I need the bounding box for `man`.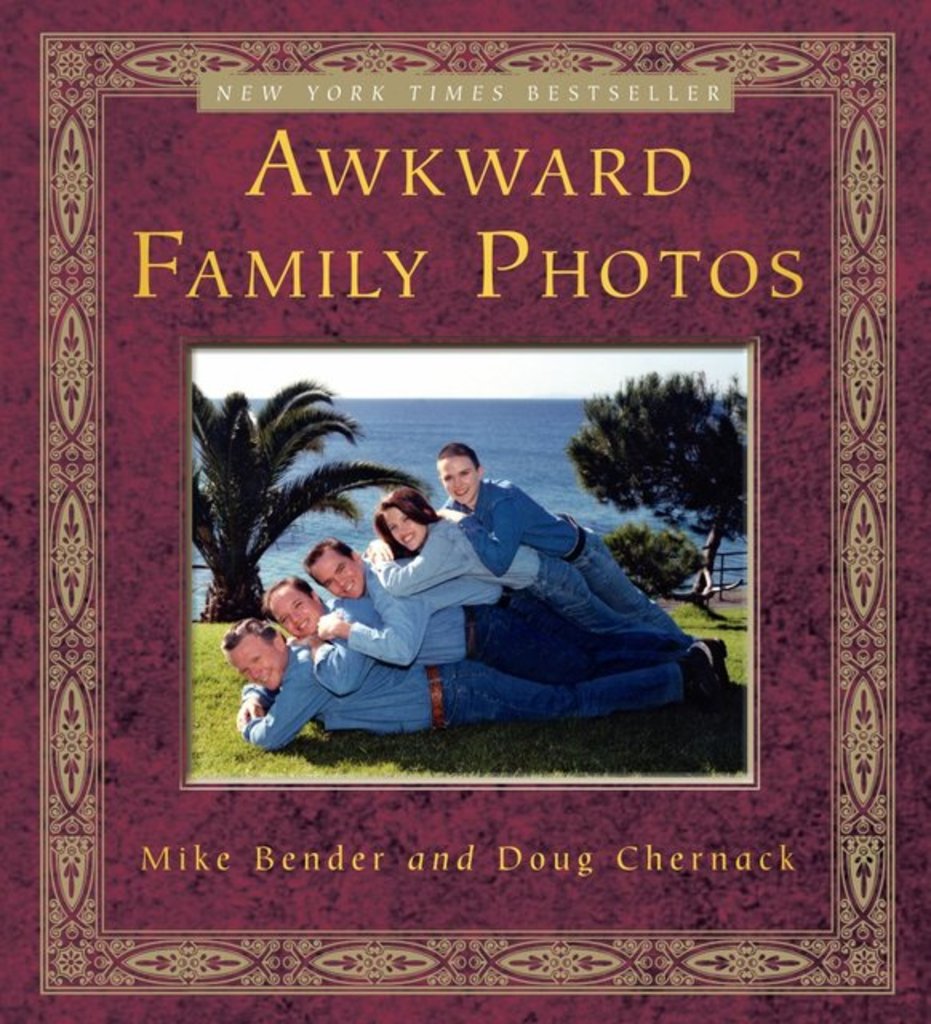
Here it is: x1=210, y1=606, x2=731, y2=752.
